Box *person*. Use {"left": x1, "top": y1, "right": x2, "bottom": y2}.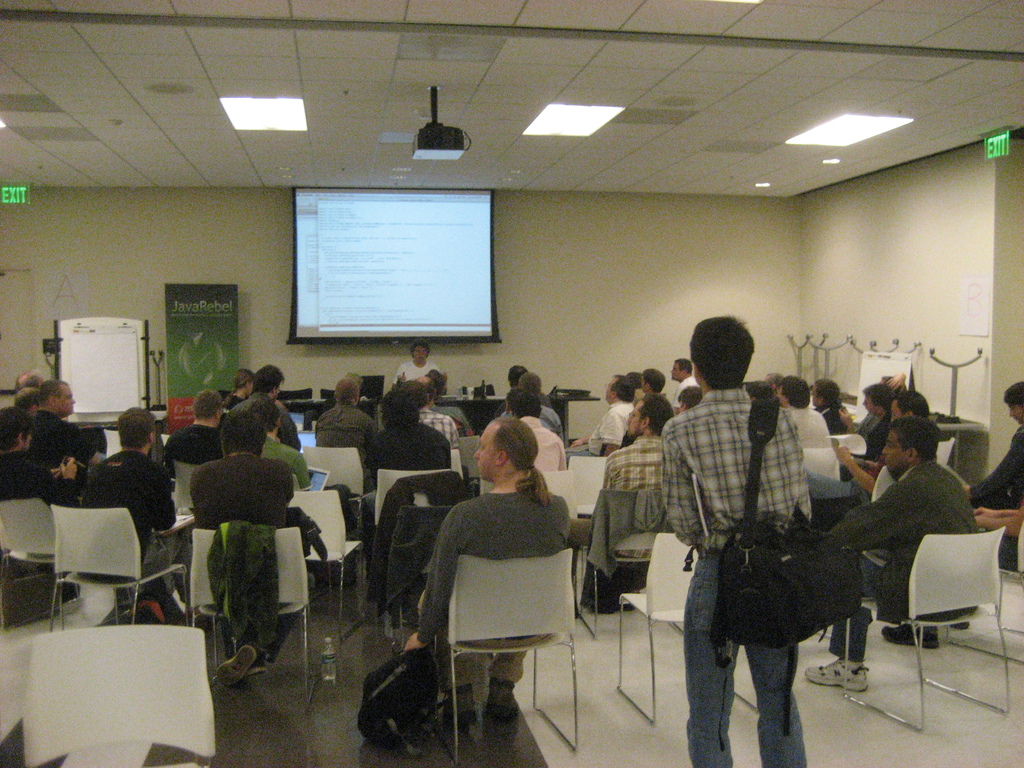
{"left": 384, "top": 393, "right": 472, "bottom": 537}.
